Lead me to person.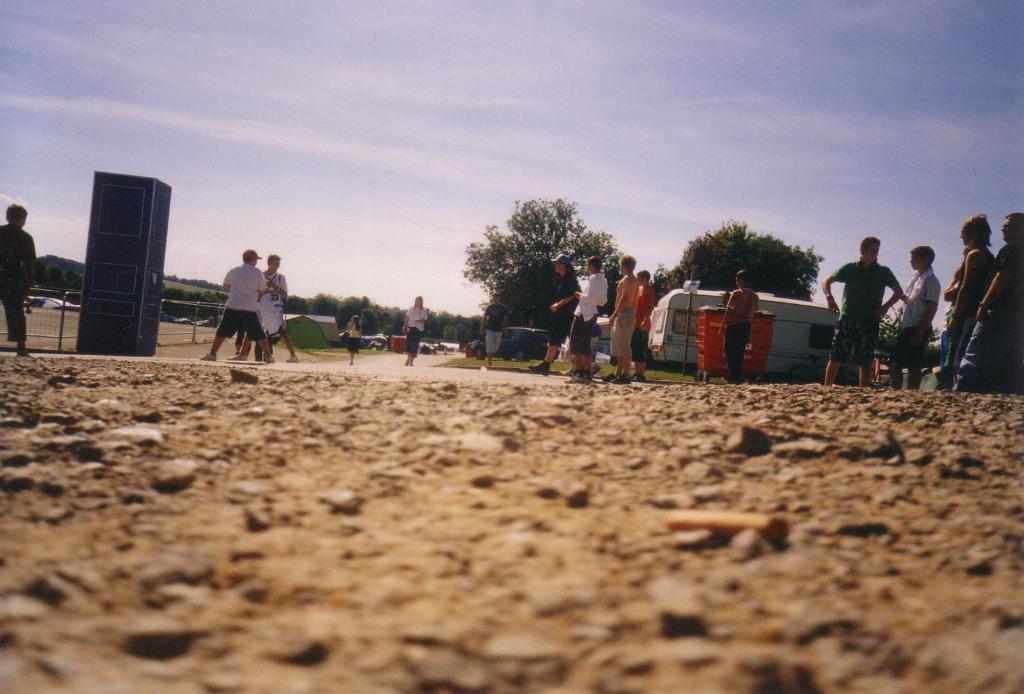
Lead to <bbox>943, 212, 1023, 398</bbox>.
